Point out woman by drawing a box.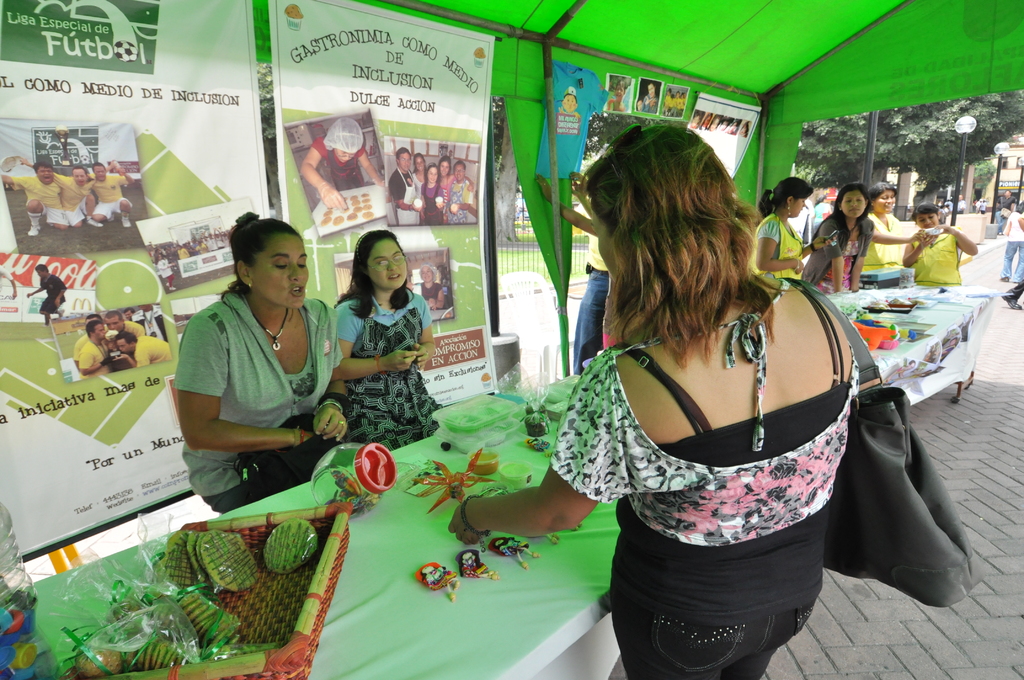
[864,182,922,266].
